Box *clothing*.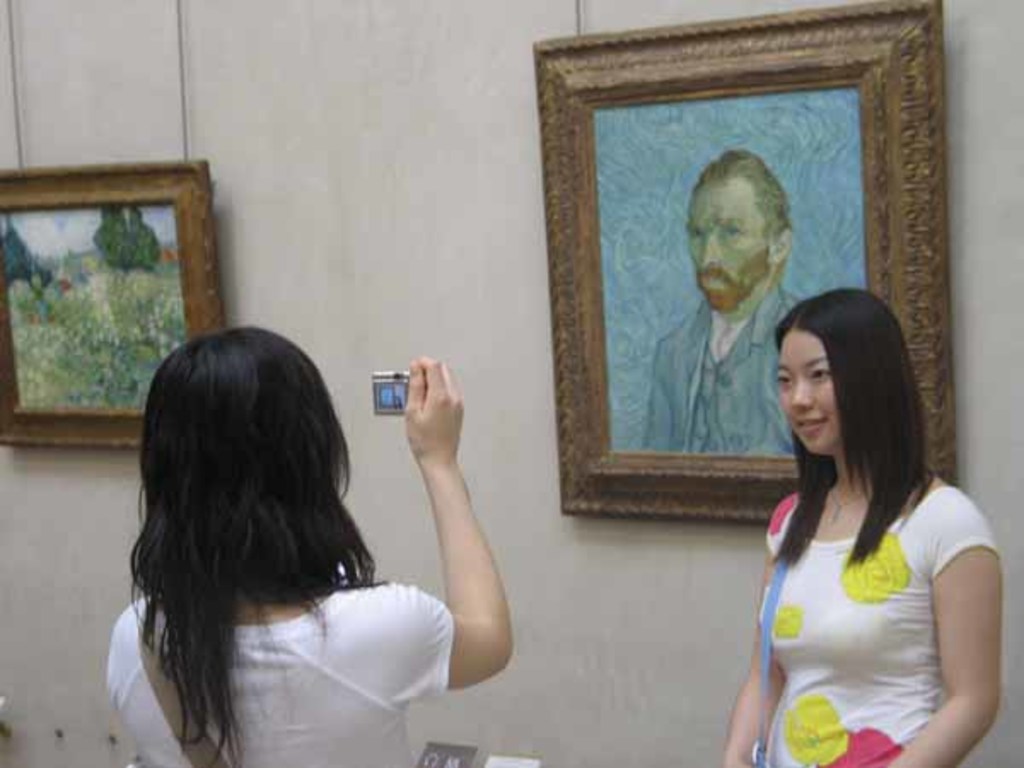
detection(642, 297, 809, 466).
